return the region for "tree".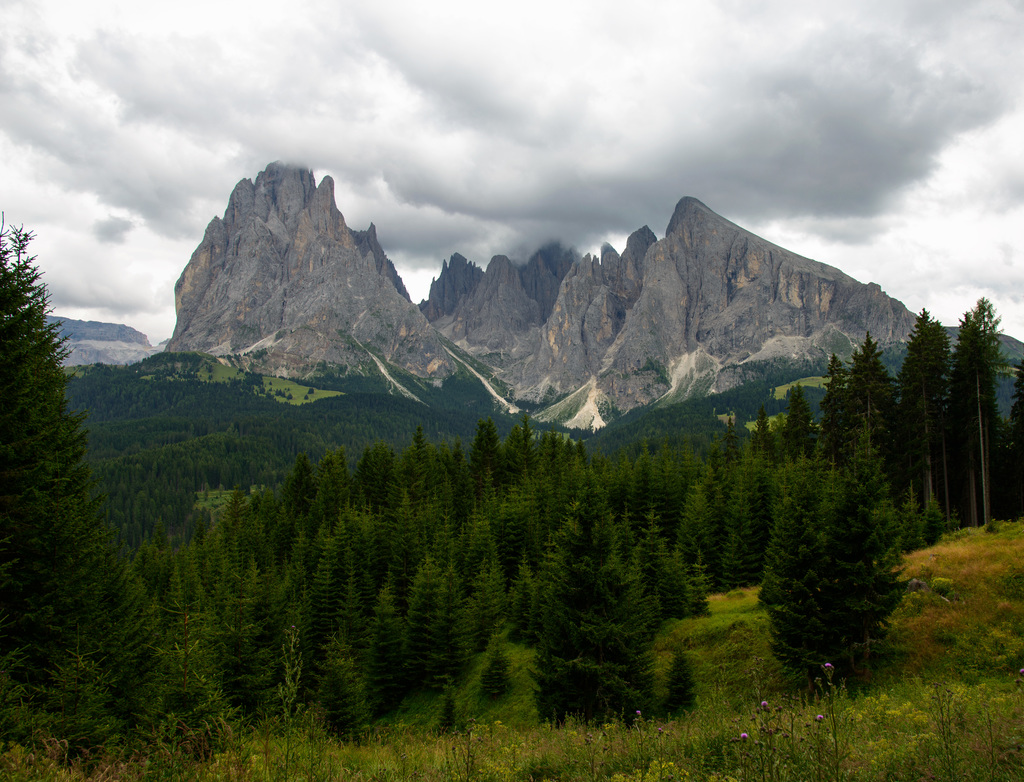
540/485/657/728.
